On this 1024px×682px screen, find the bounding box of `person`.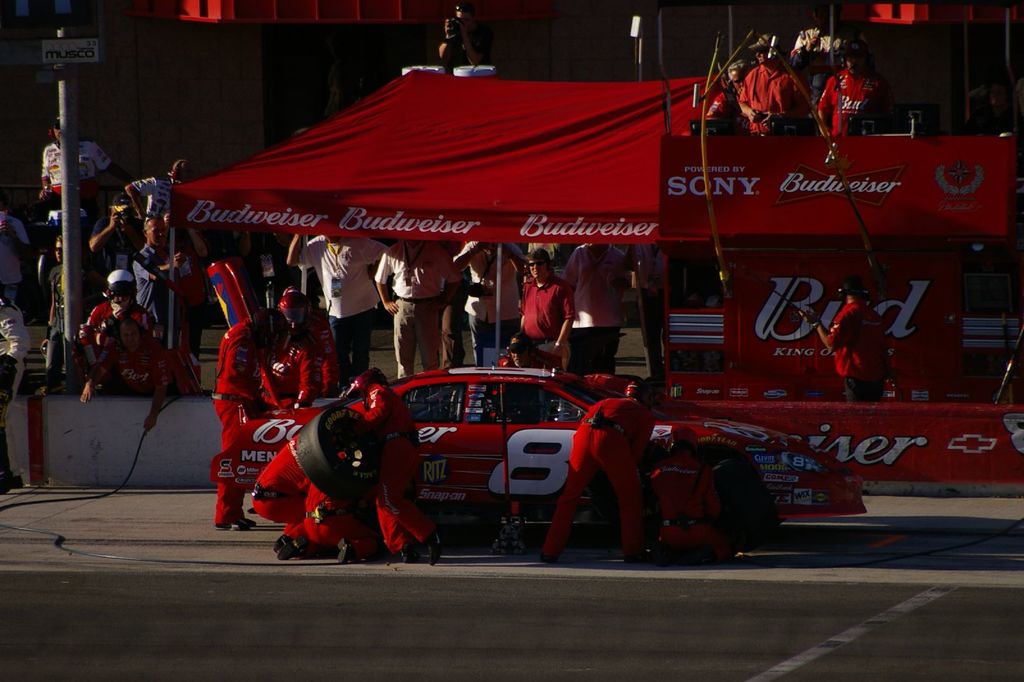
Bounding box: 515:252:577:361.
